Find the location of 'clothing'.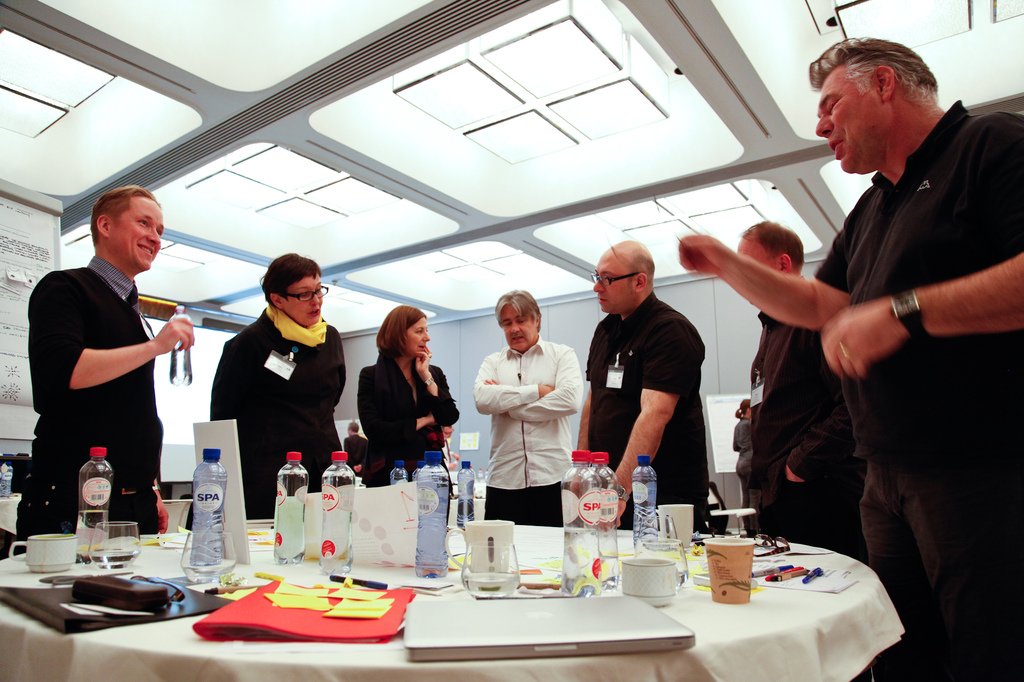
Location: <region>587, 292, 709, 528</region>.
